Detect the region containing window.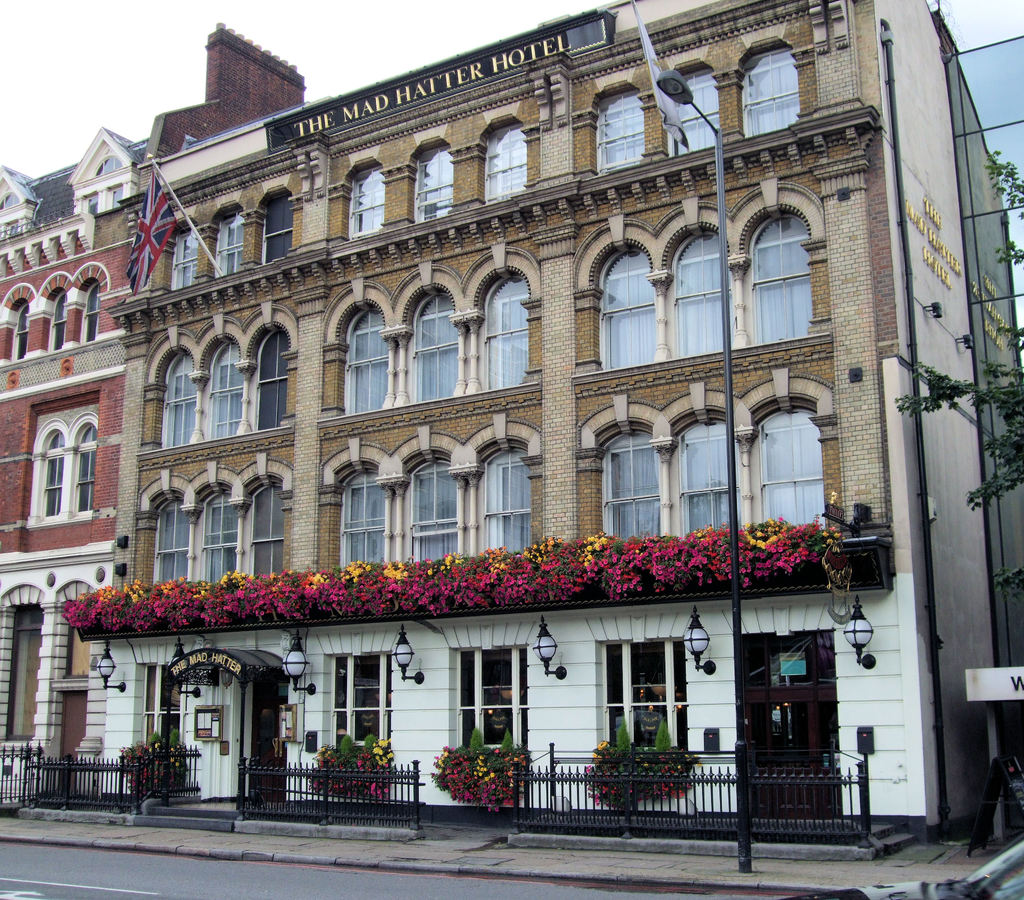
pyautogui.locateOnScreen(196, 313, 240, 443).
